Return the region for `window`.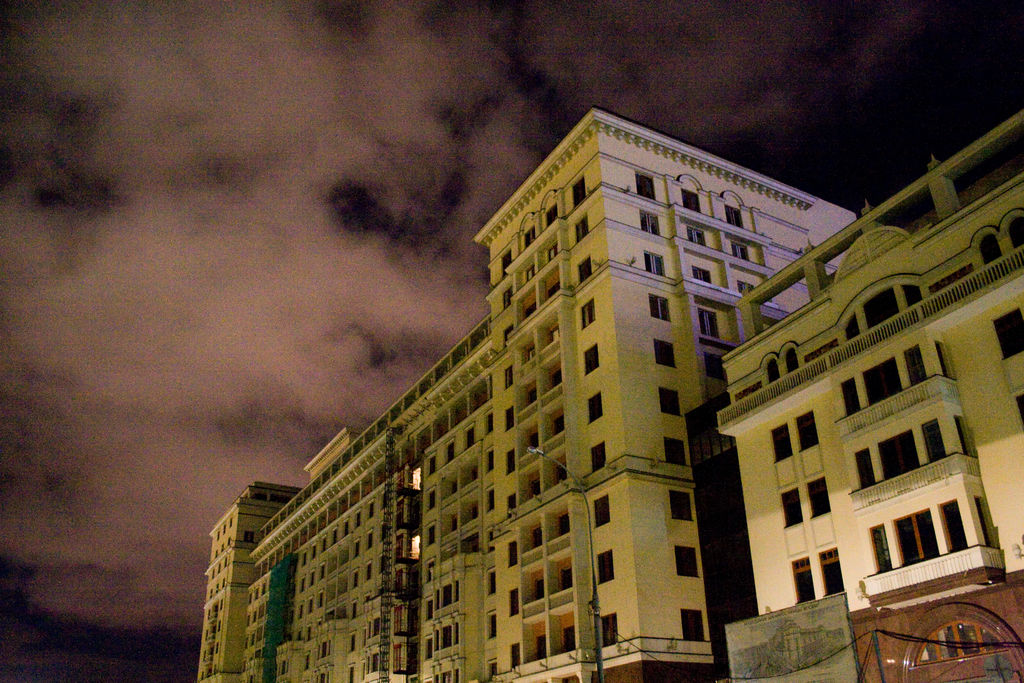
637:163:655:204.
